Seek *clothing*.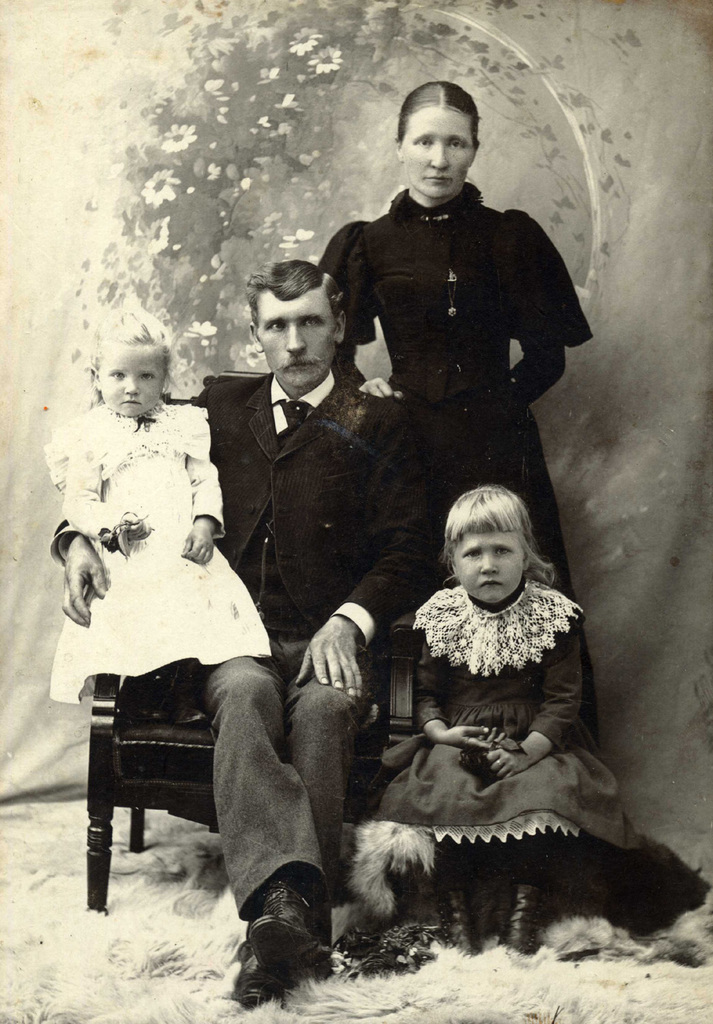
bbox=[350, 570, 650, 929].
